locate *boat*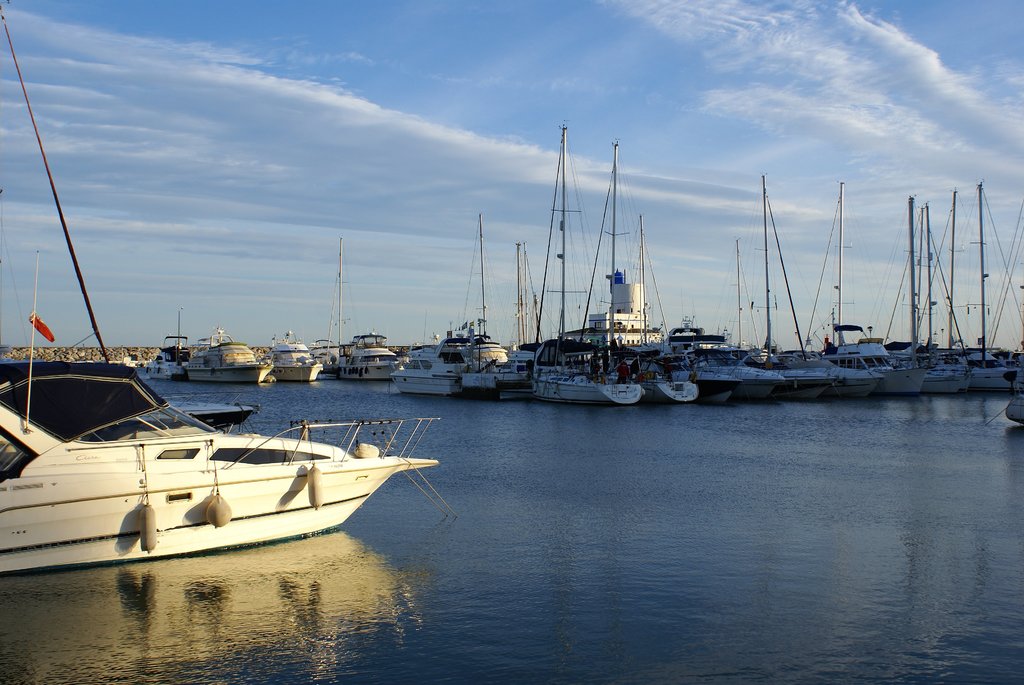
locate(715, 242, 766, 363)
